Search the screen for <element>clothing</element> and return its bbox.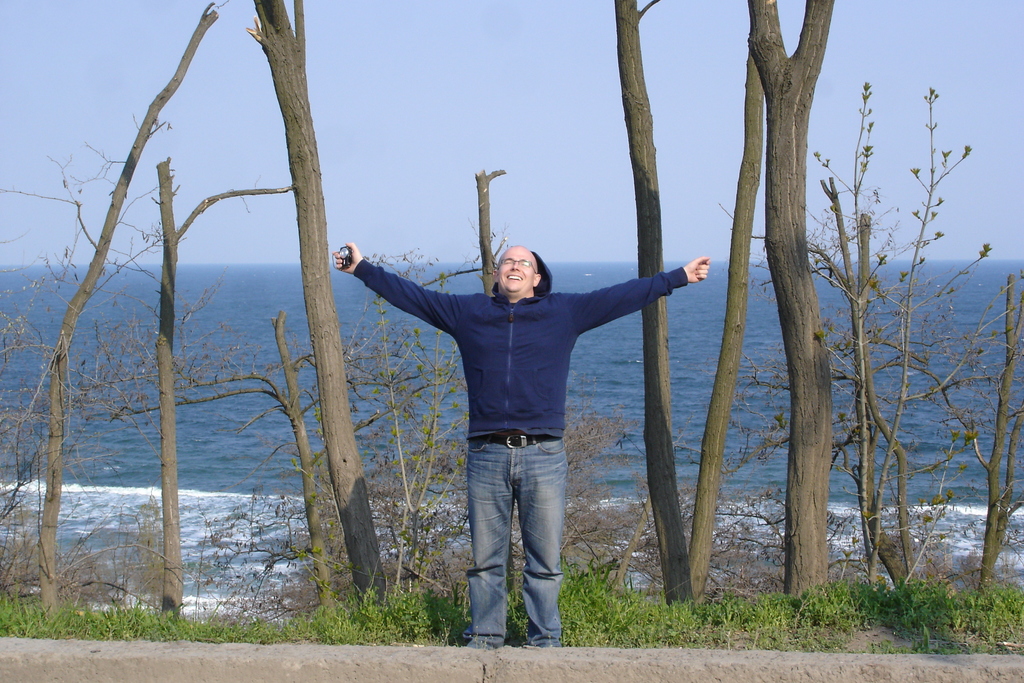
Found: 354:255:691:639.
